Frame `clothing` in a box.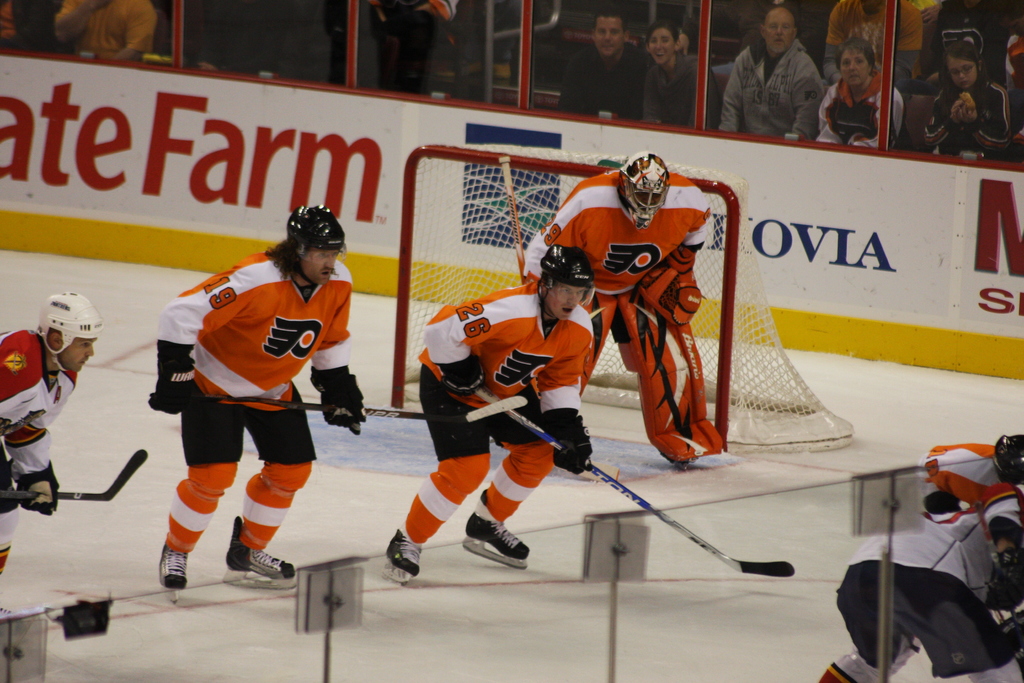
842 511 1000 670.
